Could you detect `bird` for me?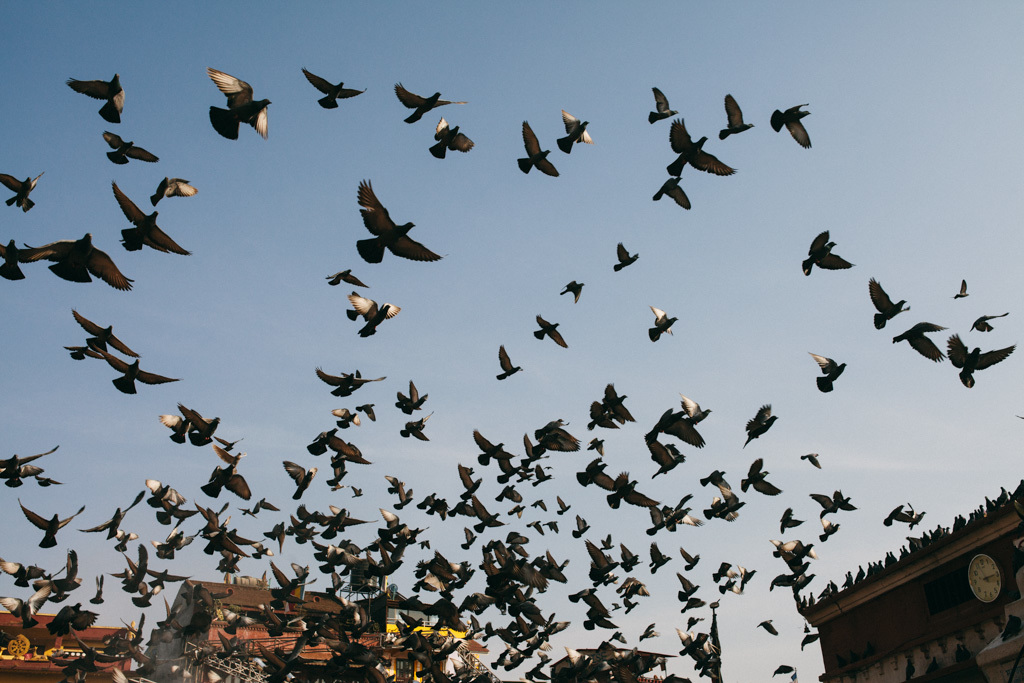
Detection result: {"x1": 716, "y1": 90, "x2": 753, "y2": 142}.
